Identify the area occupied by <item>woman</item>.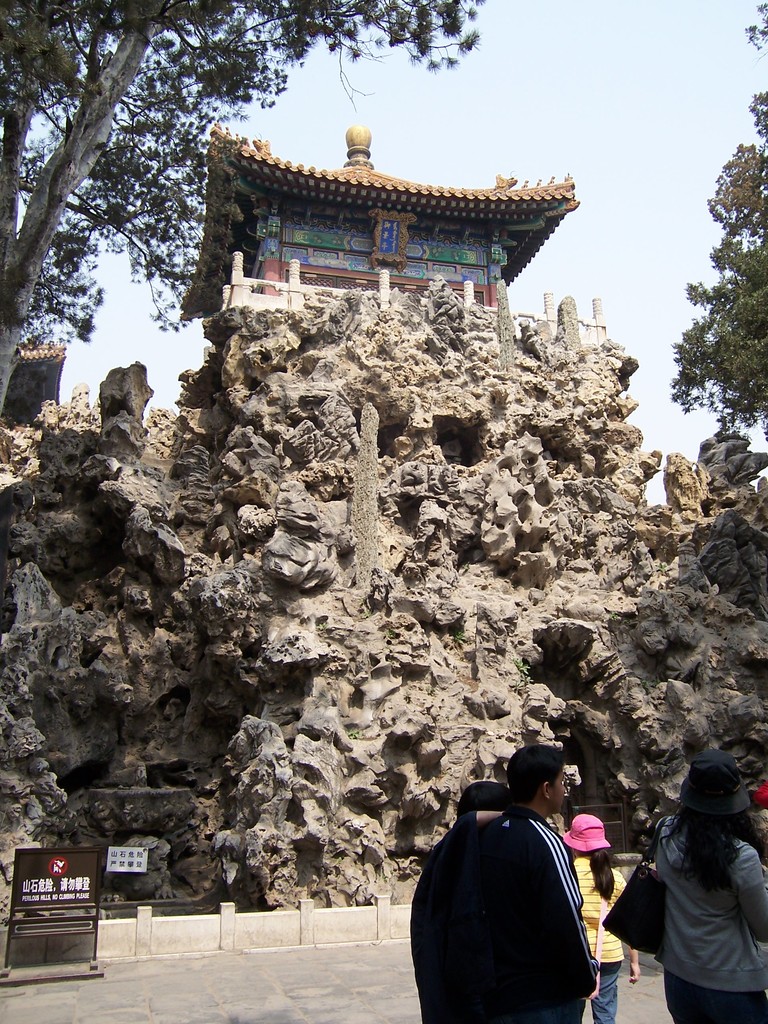
Area: bbox(566, 811, 644, 1023).
